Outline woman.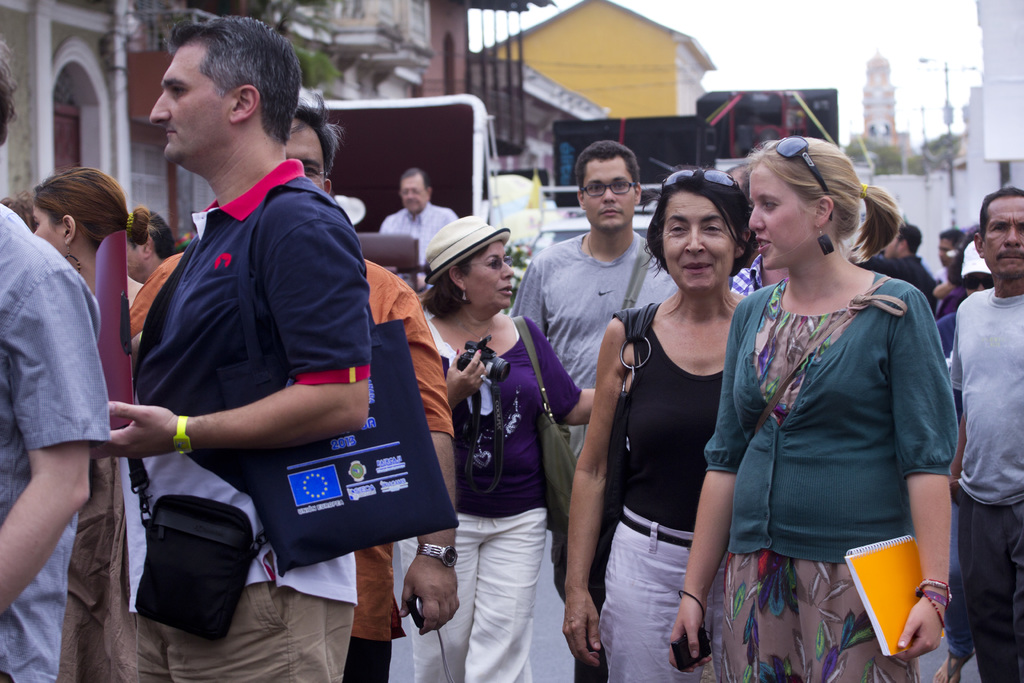
Outline: box(399, 215, 598, 682).
